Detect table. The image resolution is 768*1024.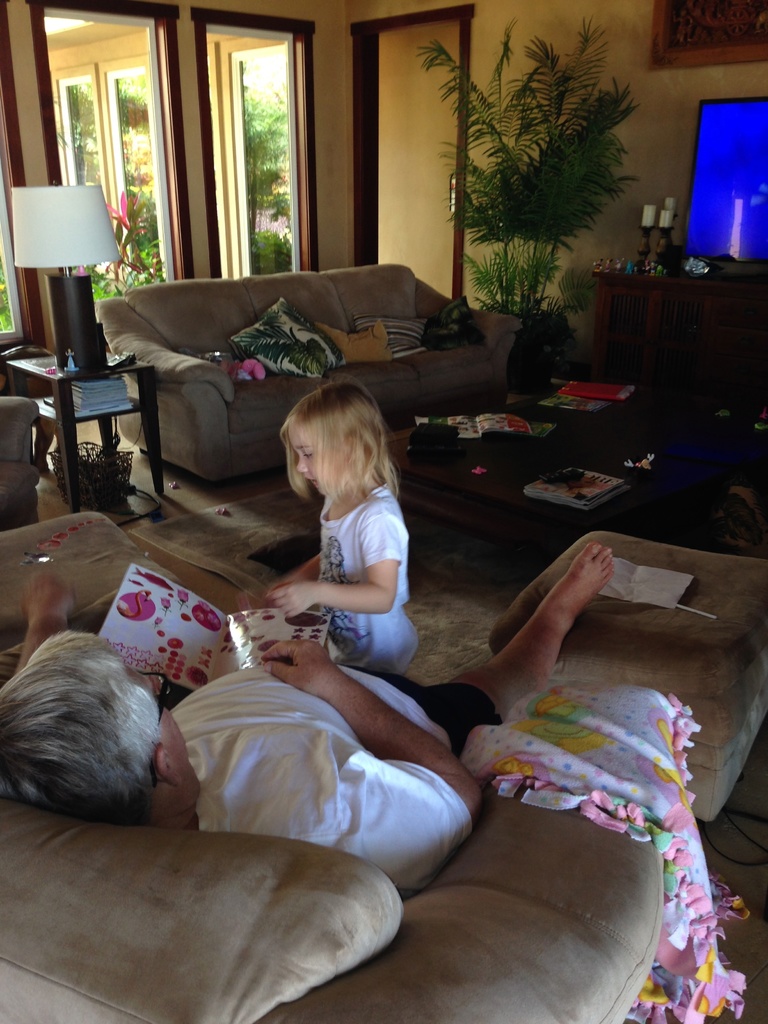
Rect(10, 355, 166, 507).
